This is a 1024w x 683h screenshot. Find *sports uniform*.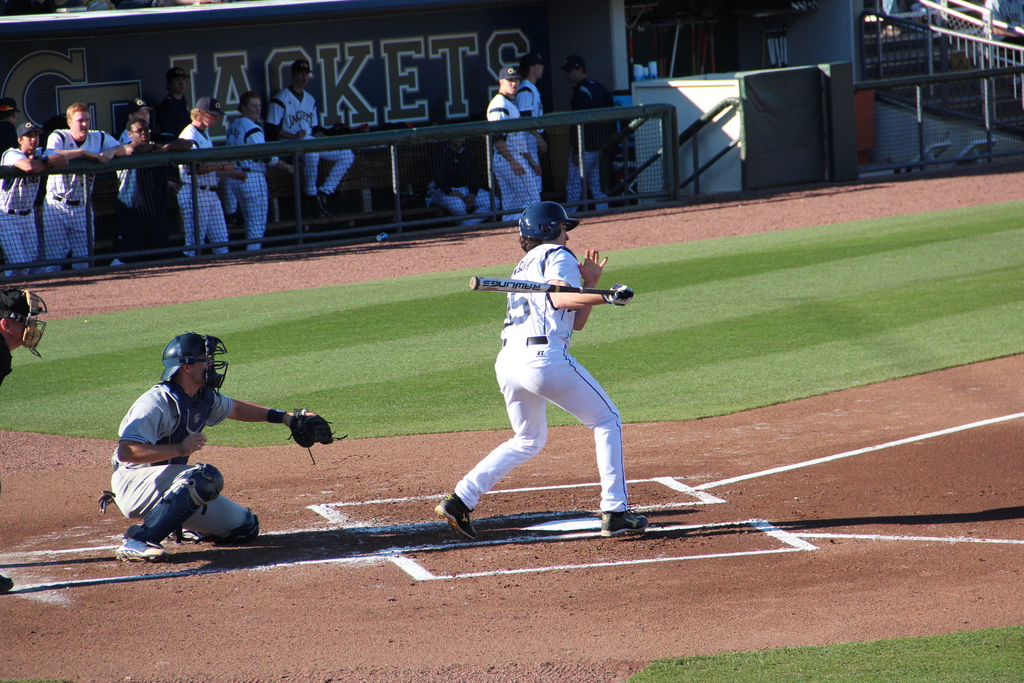
Bounding box: box=[431, 205, 658, 539].
